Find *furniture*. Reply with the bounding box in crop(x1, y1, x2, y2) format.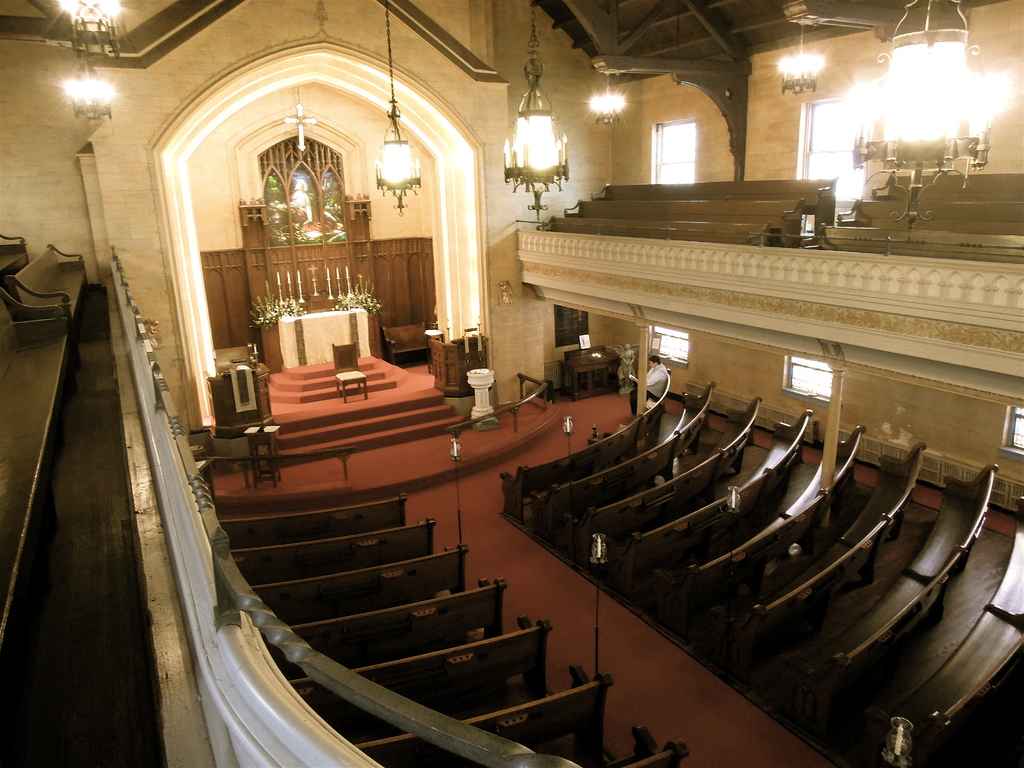
crop(551, 339, 627, 396).
